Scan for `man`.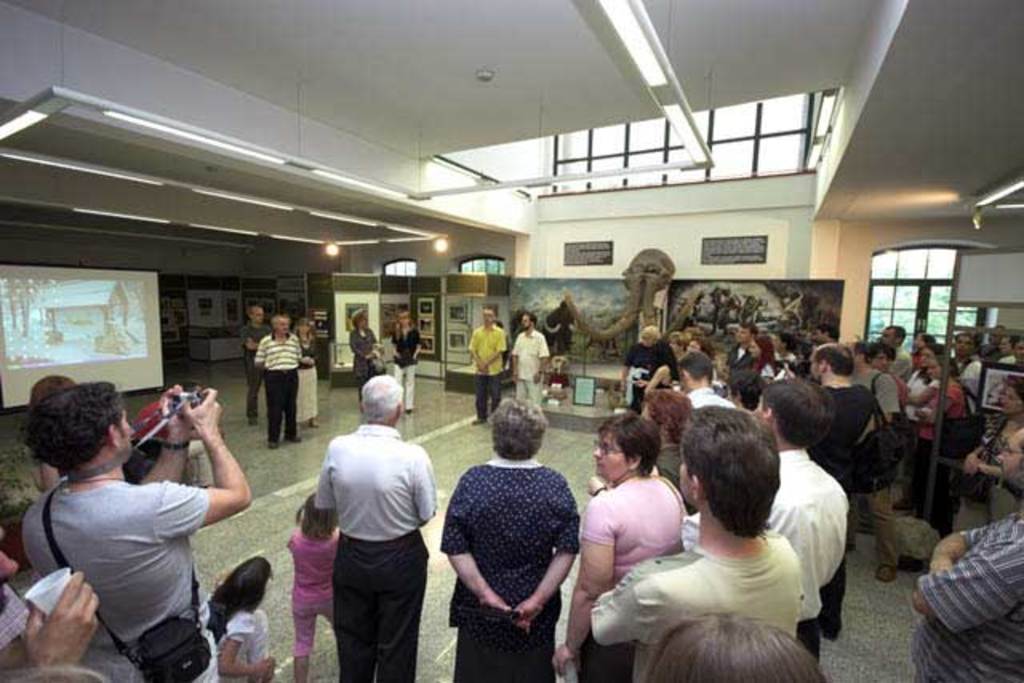
Scan result: pyautogui.locateOnScreen(854, 338, 906, 533).
